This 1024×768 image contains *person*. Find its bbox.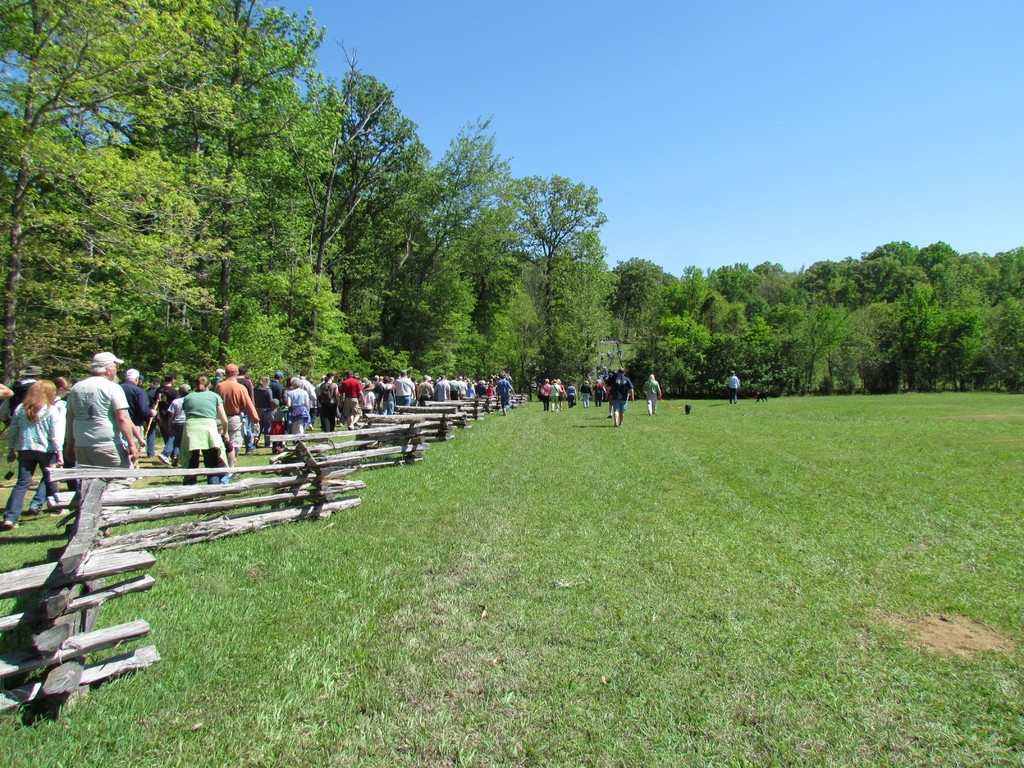
box(311, 373, 342, 431).
